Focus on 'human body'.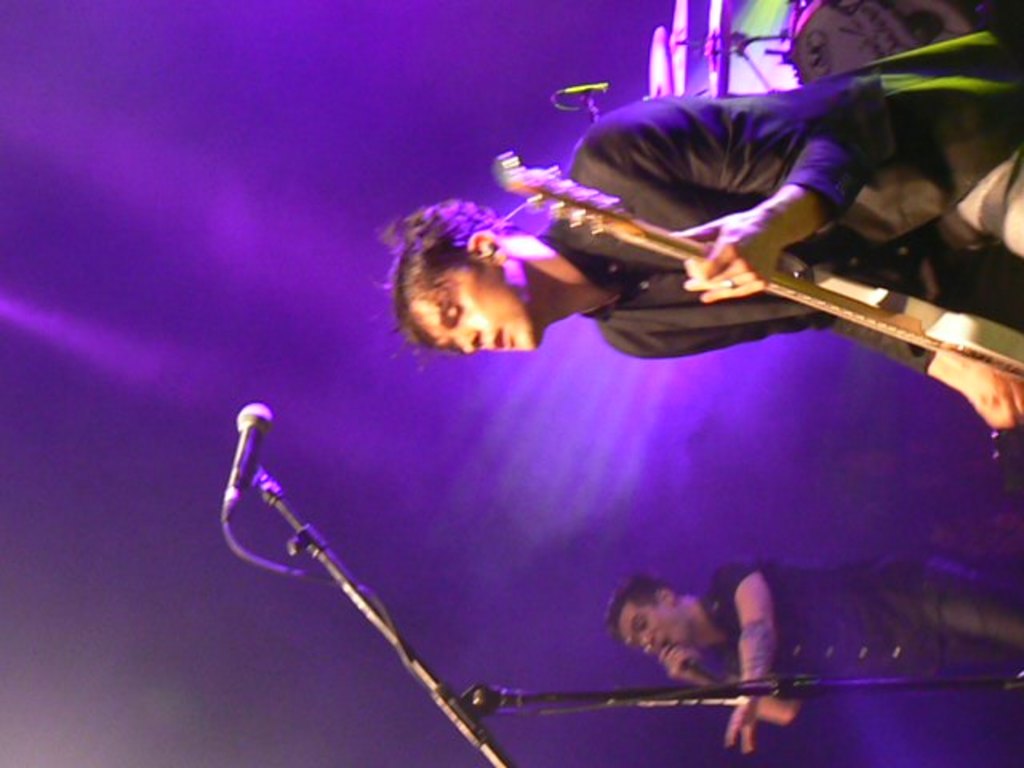
Focused at 614:555:1022:752.
